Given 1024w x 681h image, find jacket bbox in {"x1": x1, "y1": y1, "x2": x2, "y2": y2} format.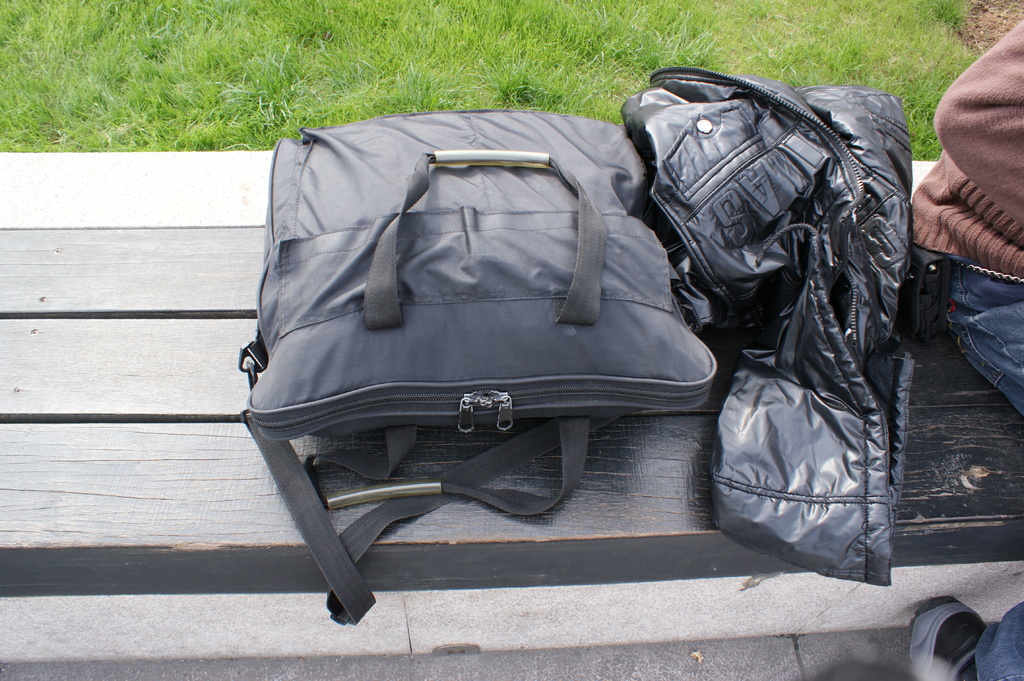
{"x1": 620, "y1": 67, "x2": 912, "y2": 582}.
